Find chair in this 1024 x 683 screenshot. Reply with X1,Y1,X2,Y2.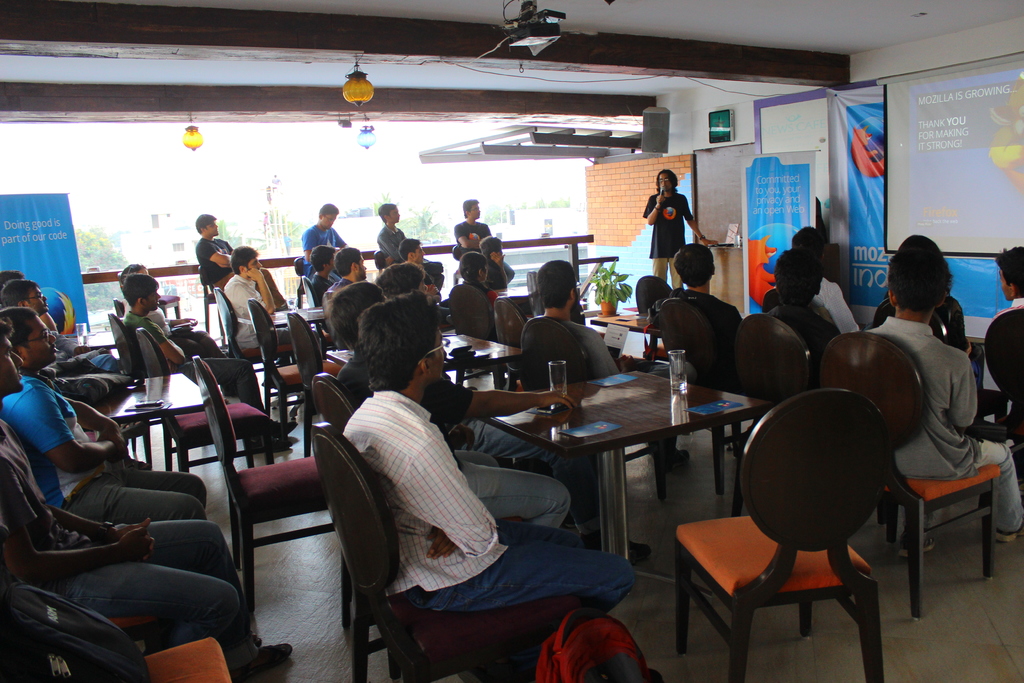
135,325,285,472.
